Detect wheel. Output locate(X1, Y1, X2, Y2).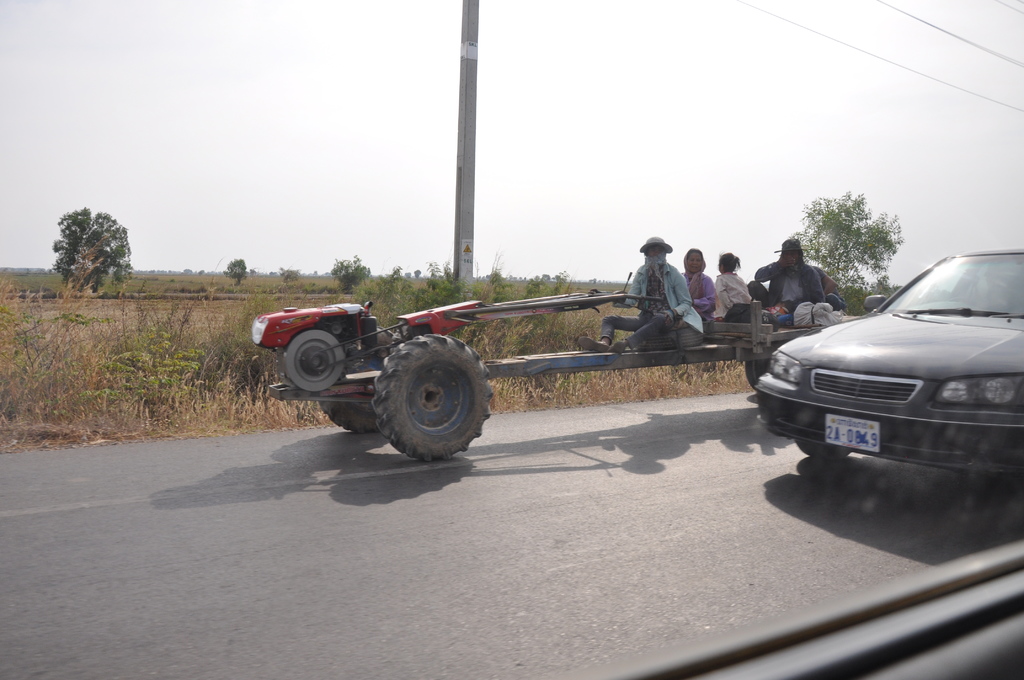
locate(285, 330, 344, 389).
